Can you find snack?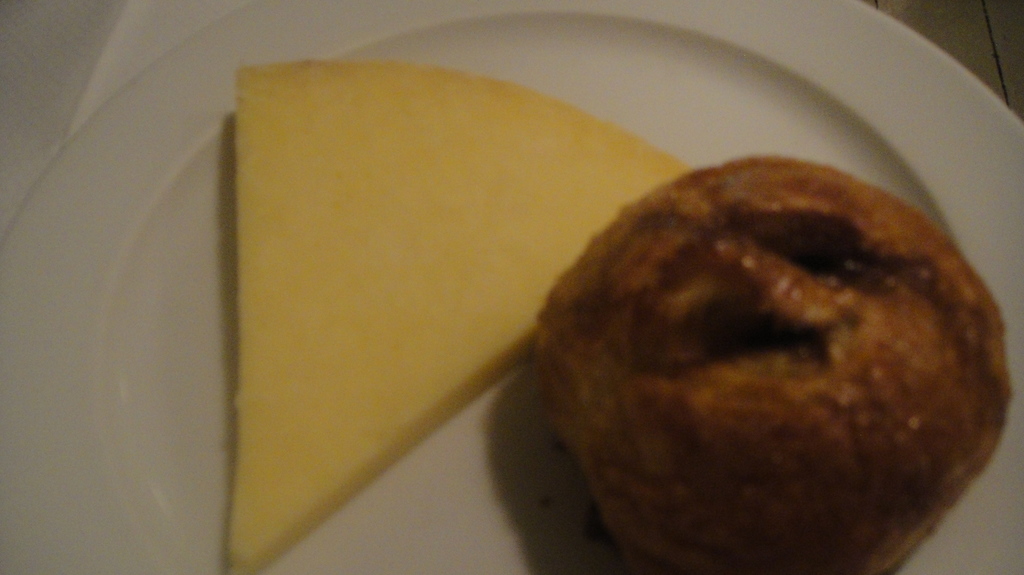
Yes, bounding box: [x1=179, y1=92, x2=1023, y2=573].
